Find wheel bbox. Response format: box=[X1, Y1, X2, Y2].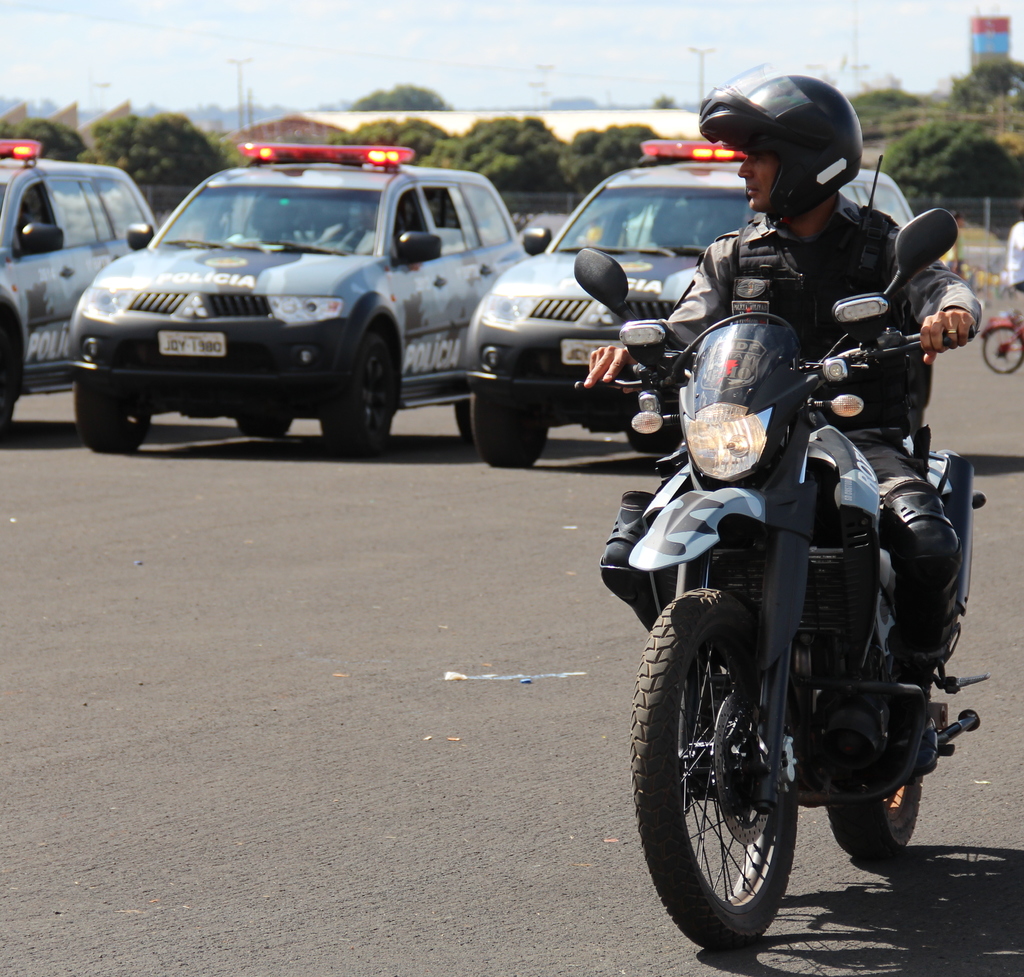
box=[72, 380, 154, 453].
